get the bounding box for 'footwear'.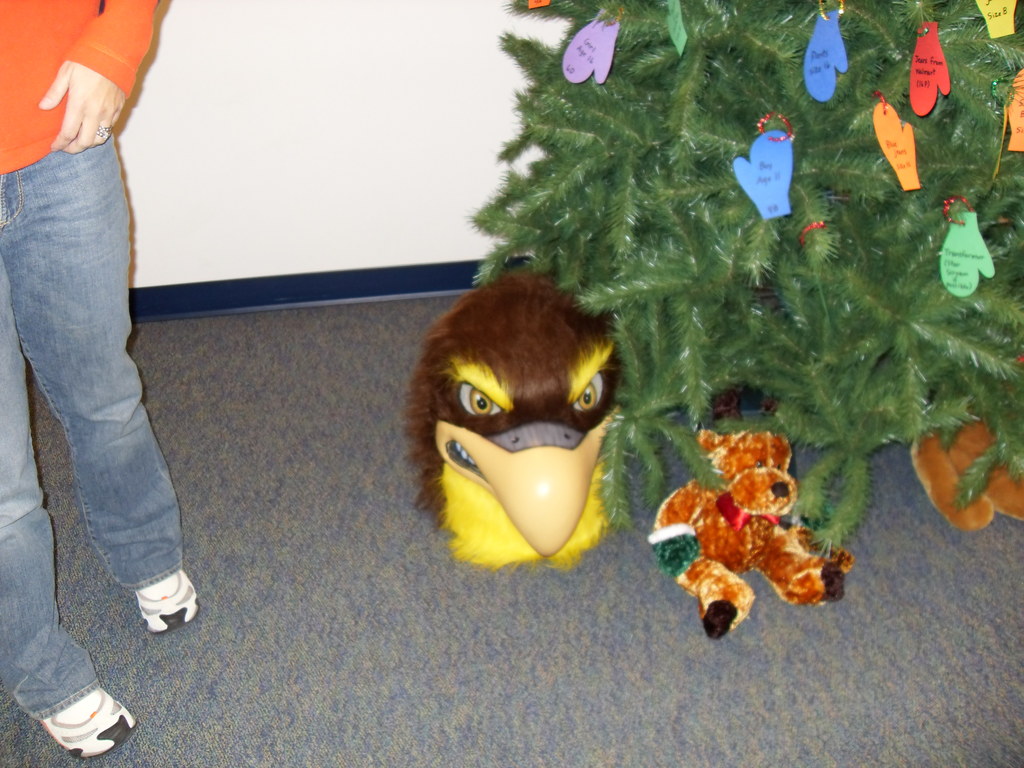
left=139, top=566, right=204, bottom=635.
